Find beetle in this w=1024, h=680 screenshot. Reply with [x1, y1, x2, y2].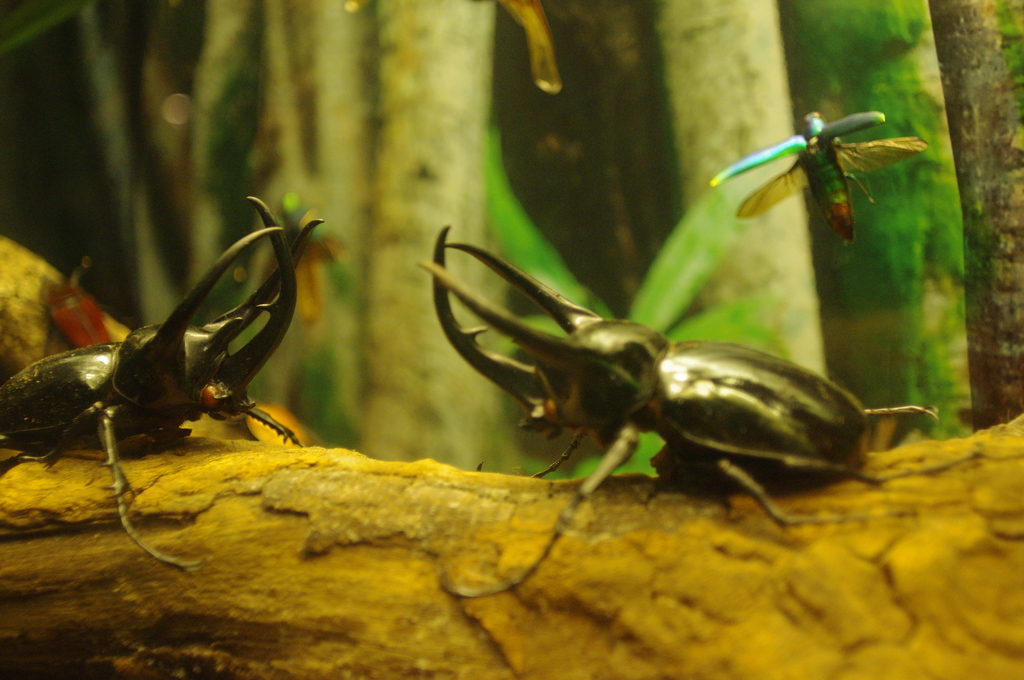
[0, 193, 325, 575].
